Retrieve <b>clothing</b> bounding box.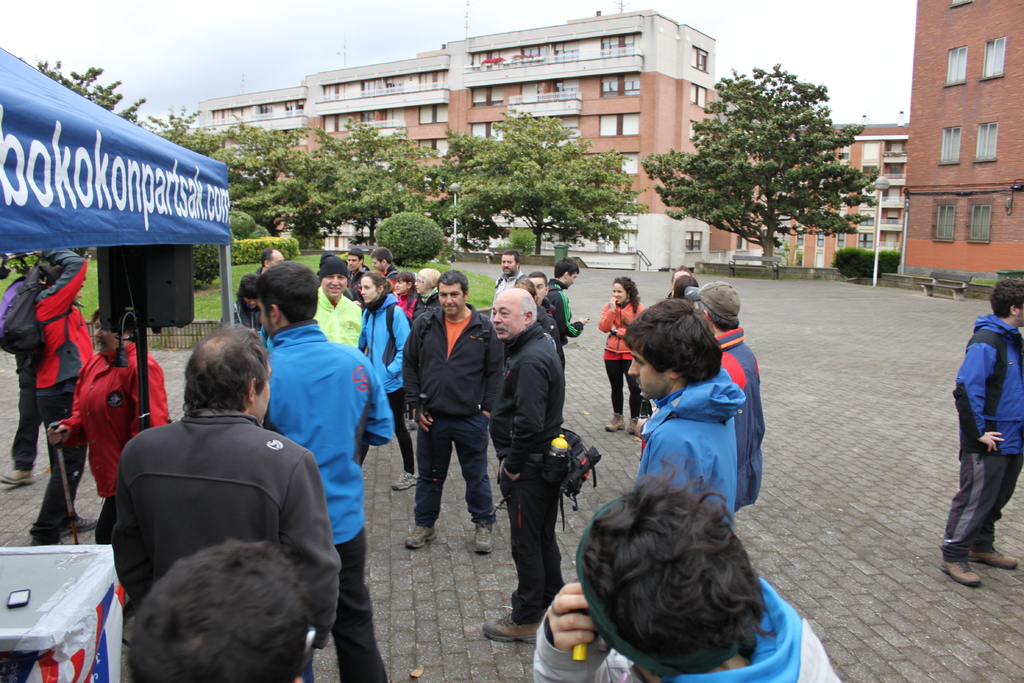
Bounding box: box=[529, 580, 841, 682].
